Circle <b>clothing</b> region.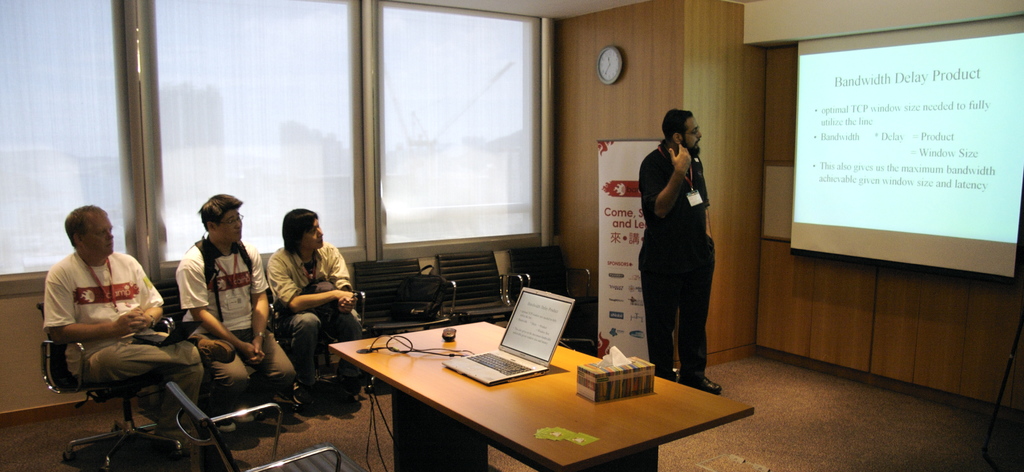
Region: [x1=257, y1=241, x2=368, y2=386].
